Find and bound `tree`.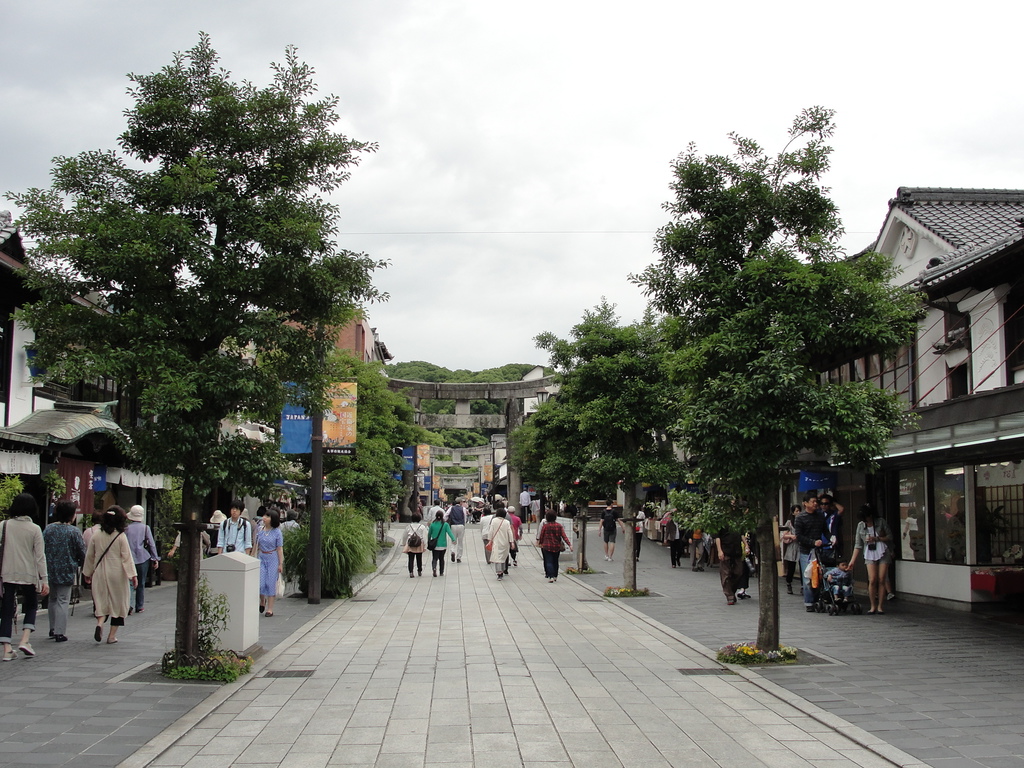
Bound: <region>505, 304, 682, 589</region>.
